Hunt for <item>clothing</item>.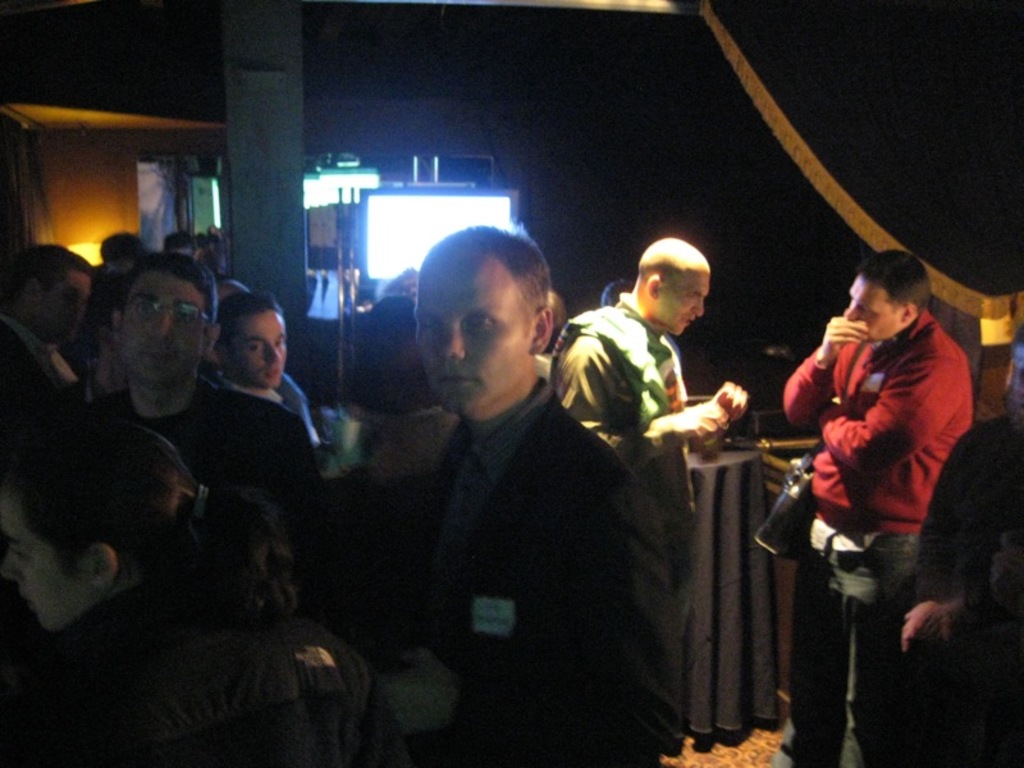
Hunted down at box(543, 284, 713, 719).
